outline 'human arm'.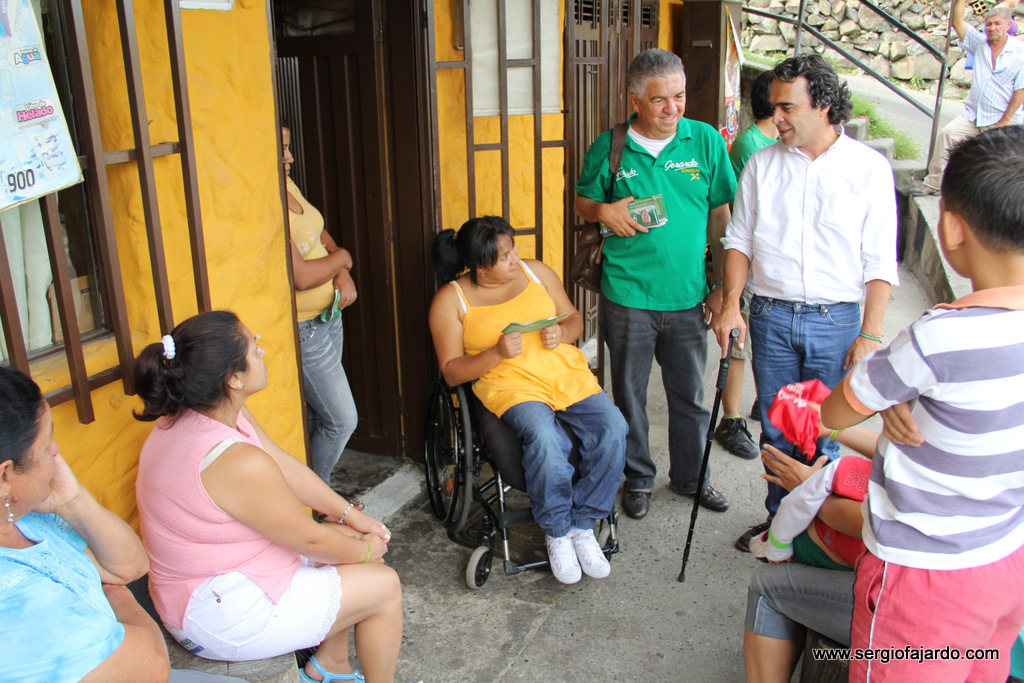
Outline: bbox=(328, 221, 368, 314).
